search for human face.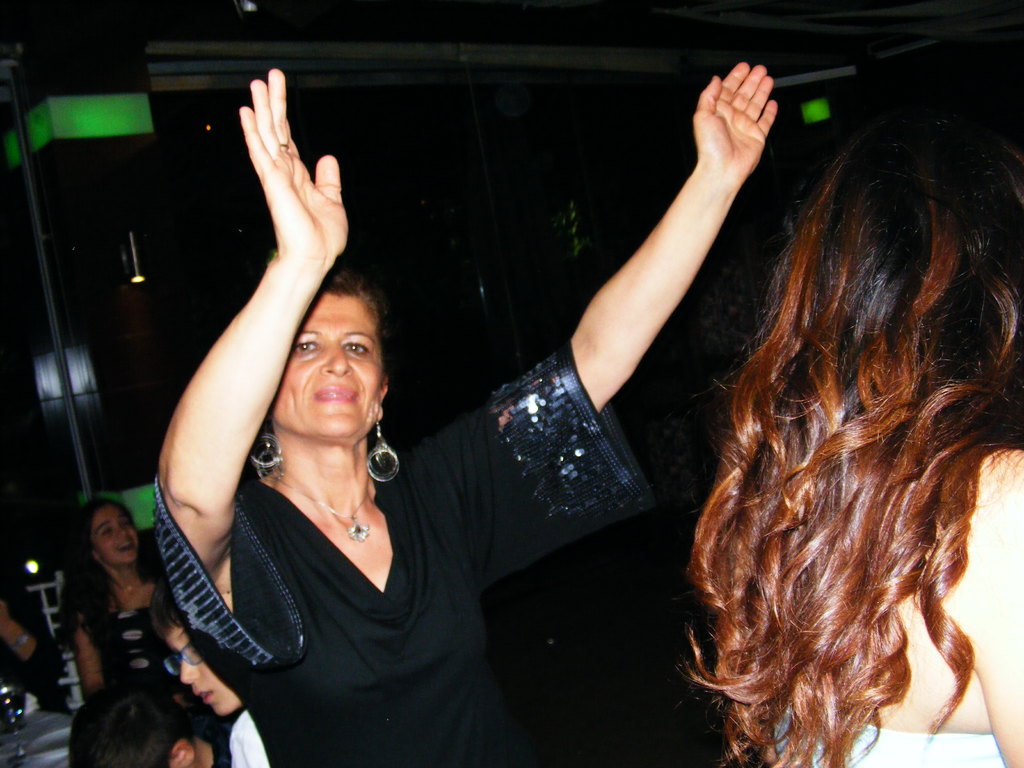
Found at select_region(167, 626, 242, 717).
